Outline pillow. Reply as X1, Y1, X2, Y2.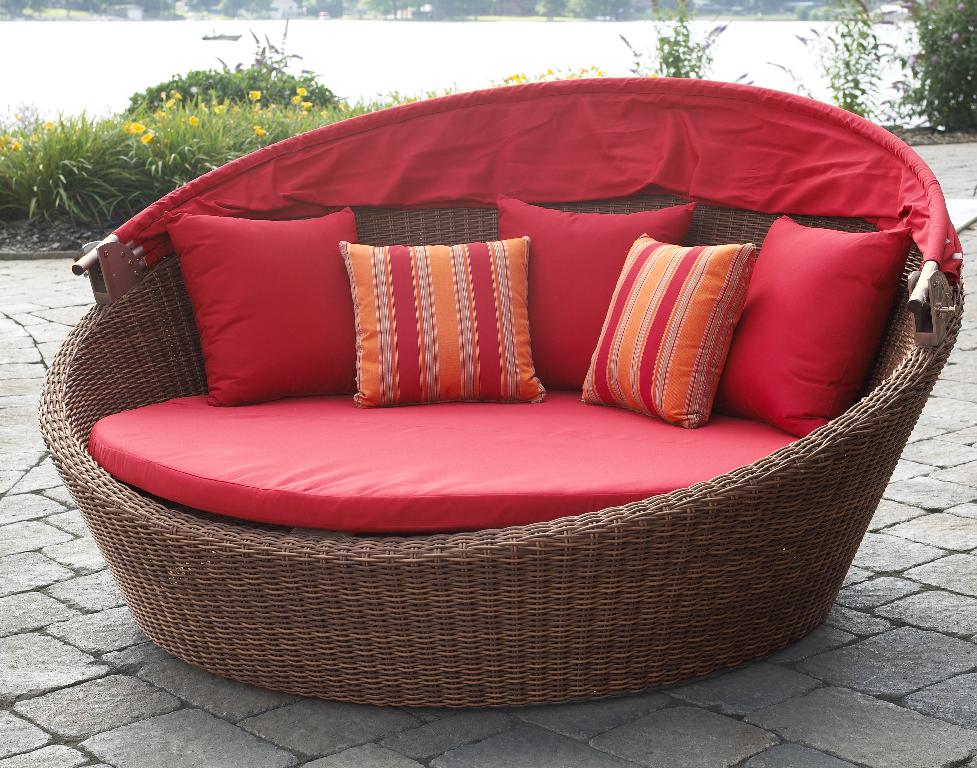
696, 213, 909, 436.
